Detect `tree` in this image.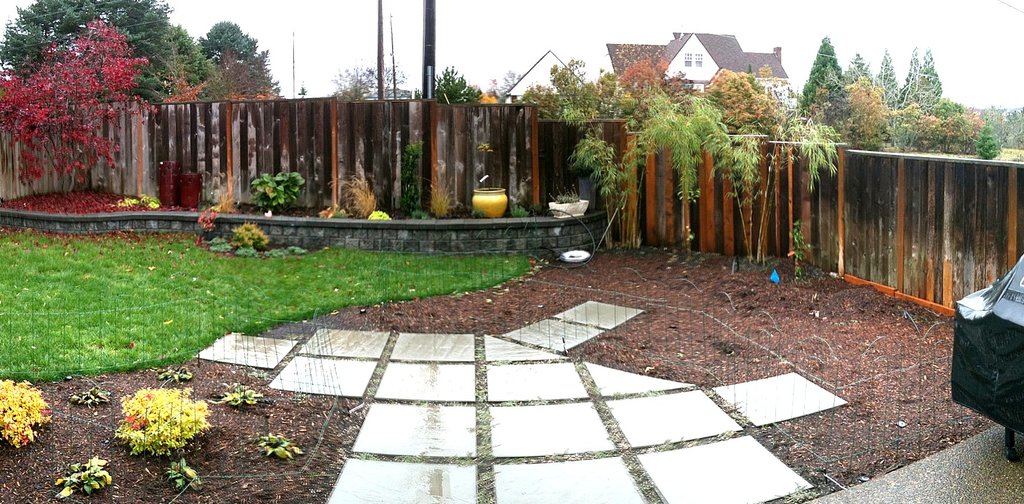
Detection: (x1=420, y1=70, x2=488, y2=117).
